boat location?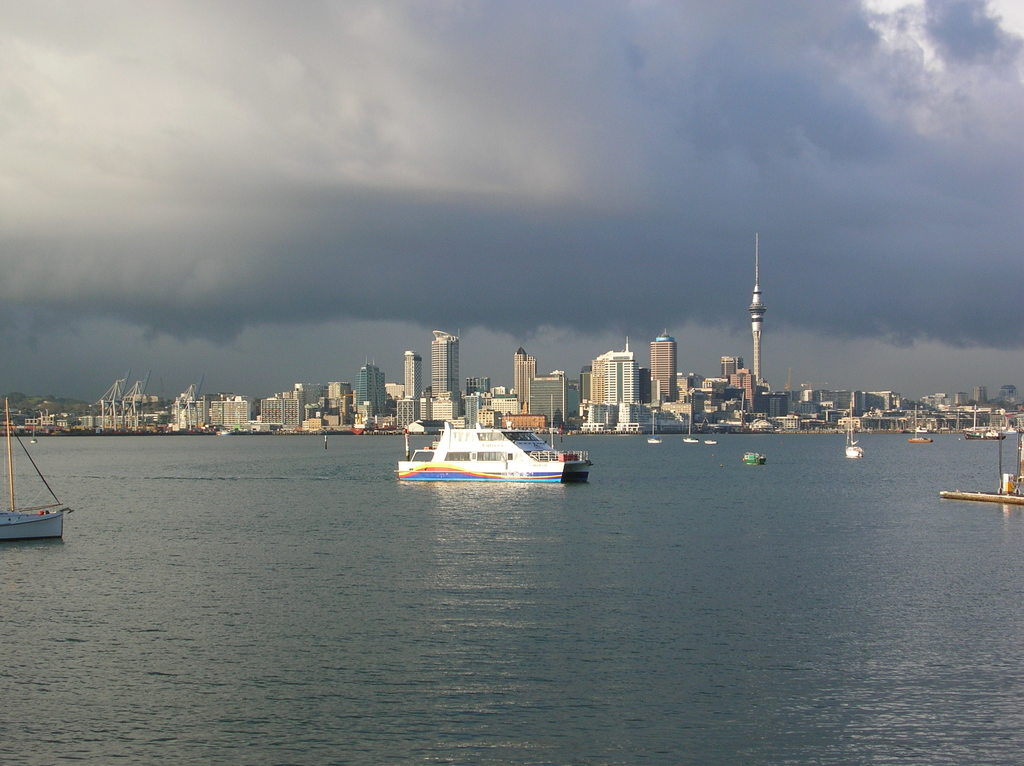
box(705, 439, 718, 448)
